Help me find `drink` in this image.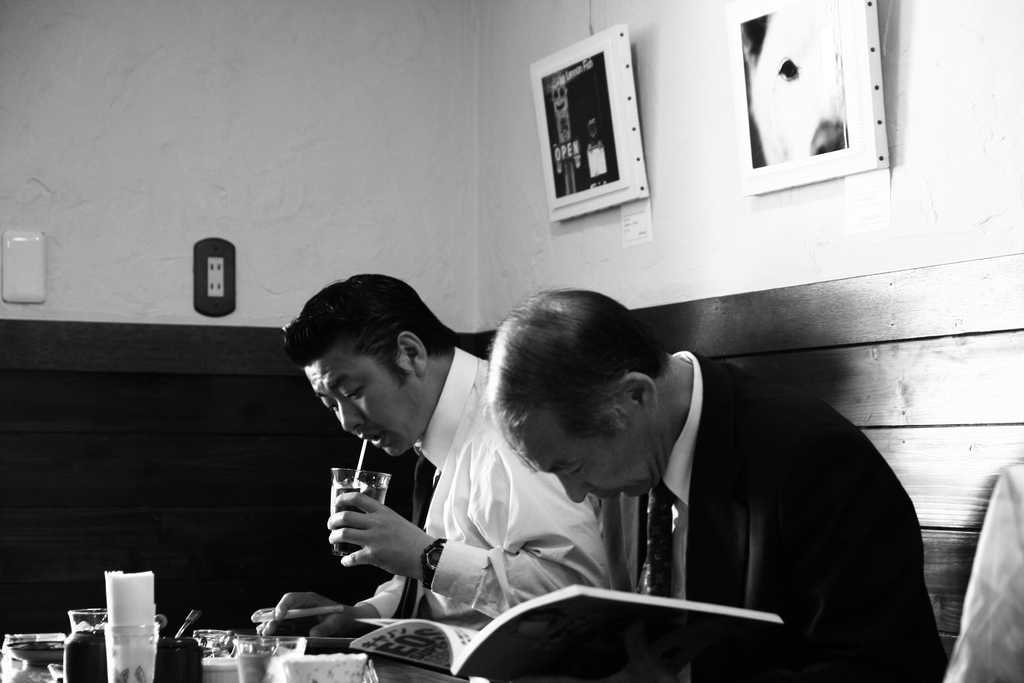
Found it: pyautogui.locateOnScreen(330, 484, 388, 555).
